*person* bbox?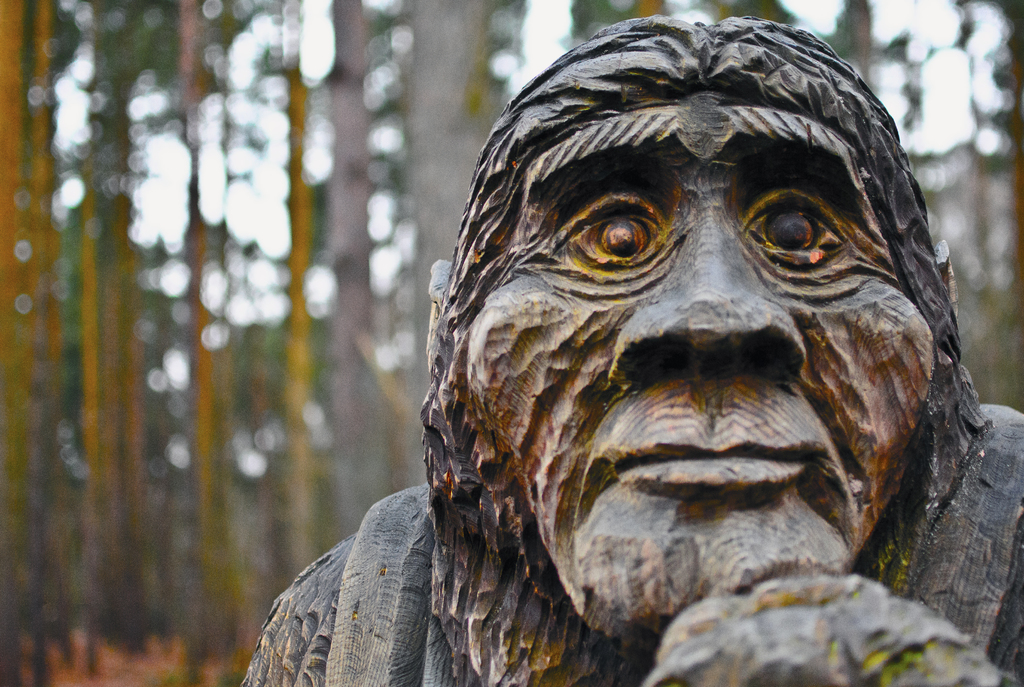
[225,33,795,659]
